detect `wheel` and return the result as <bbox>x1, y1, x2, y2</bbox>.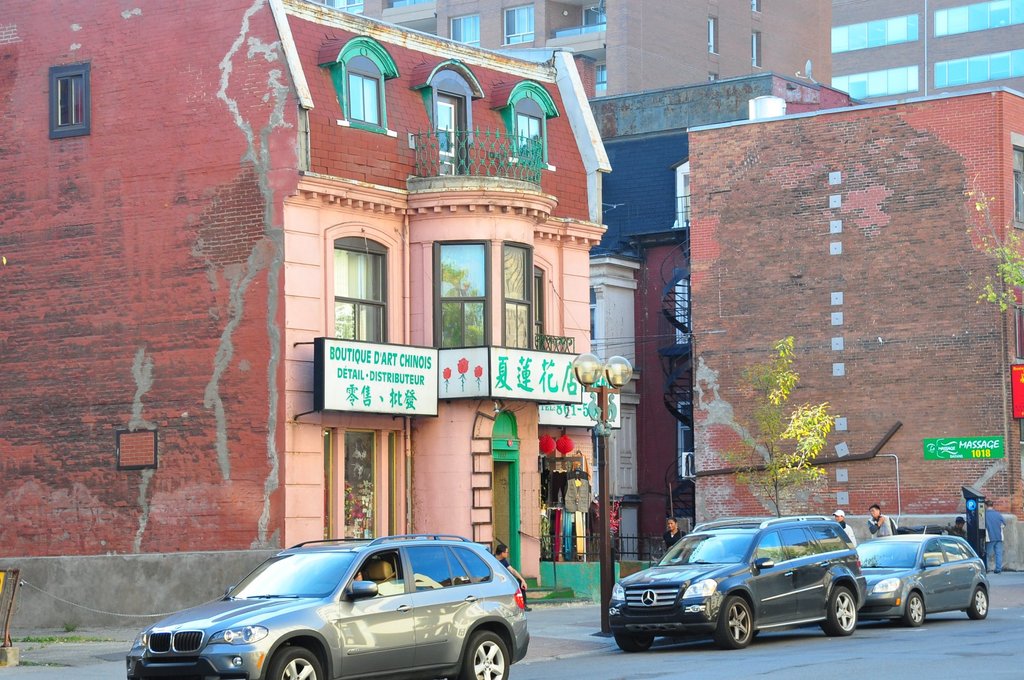
<bbox>968, 590, 990, 620</bbox>.
